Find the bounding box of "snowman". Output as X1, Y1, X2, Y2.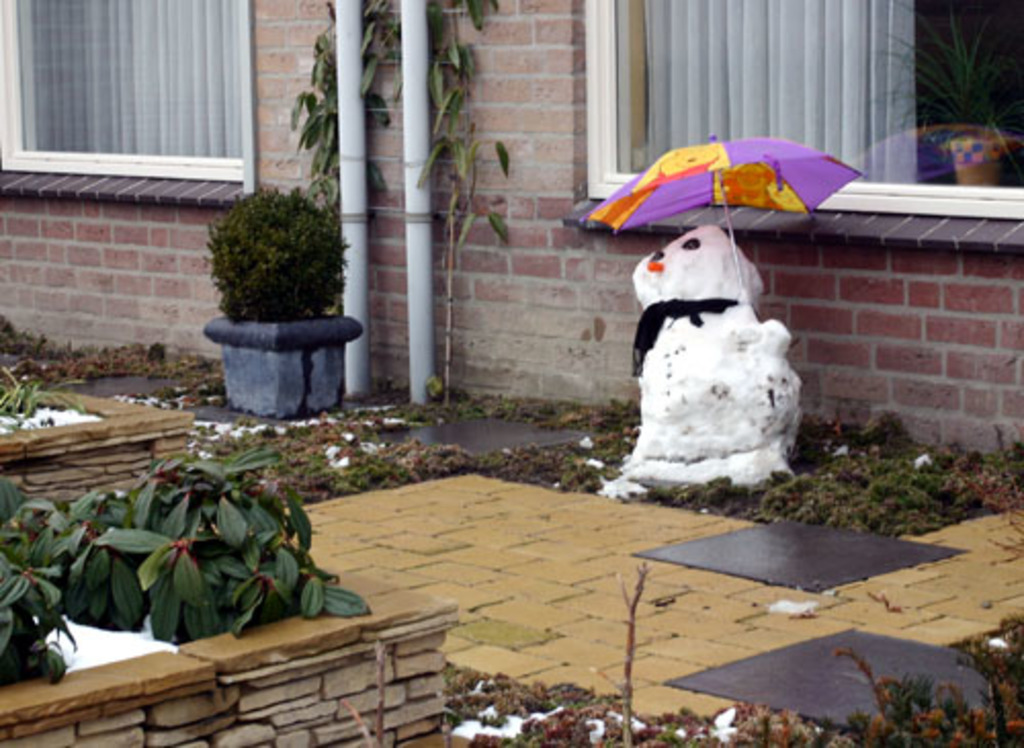
623, 221, 803, 469.
